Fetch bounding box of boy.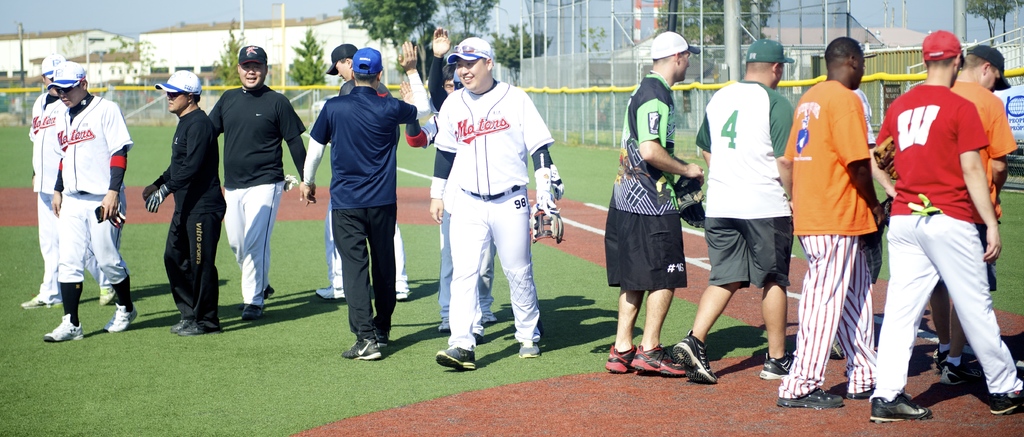
Bbox: region(303, 42, 430, 357).
